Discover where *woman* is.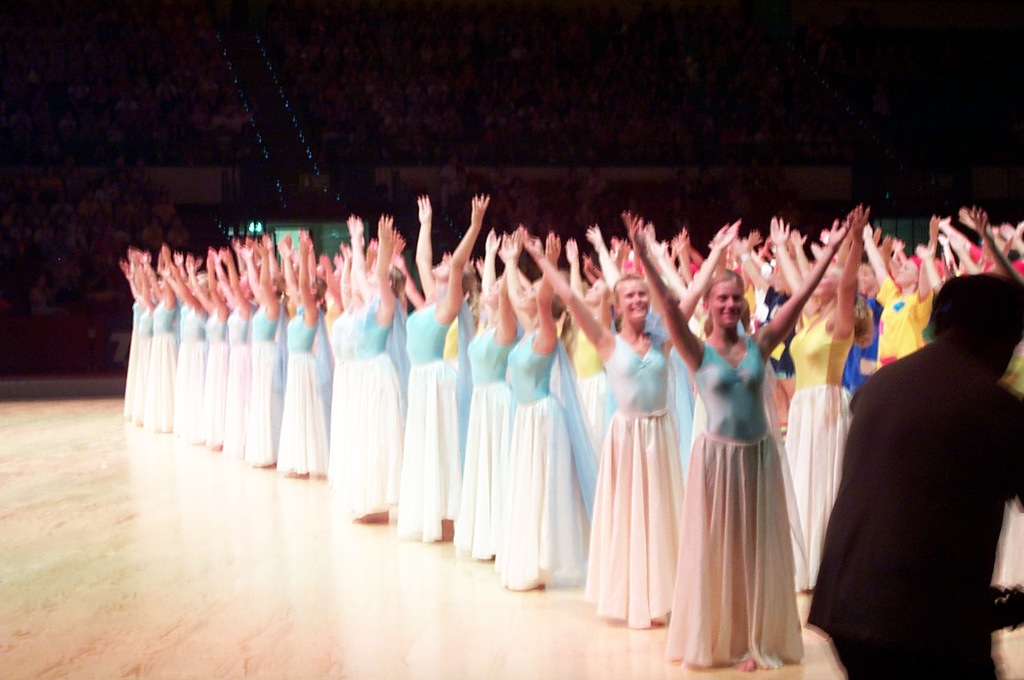
Discovered at Rect(446, 222, 527, 570).
